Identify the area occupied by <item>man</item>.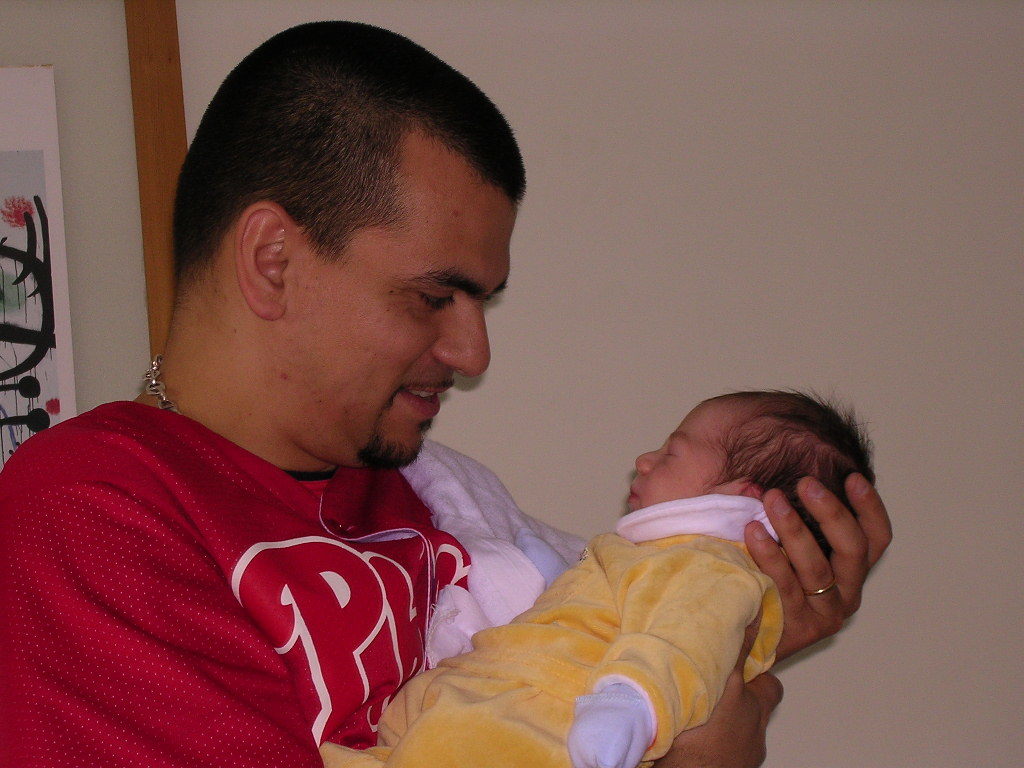
Area: l=0, t=20, r=898, b=767.
